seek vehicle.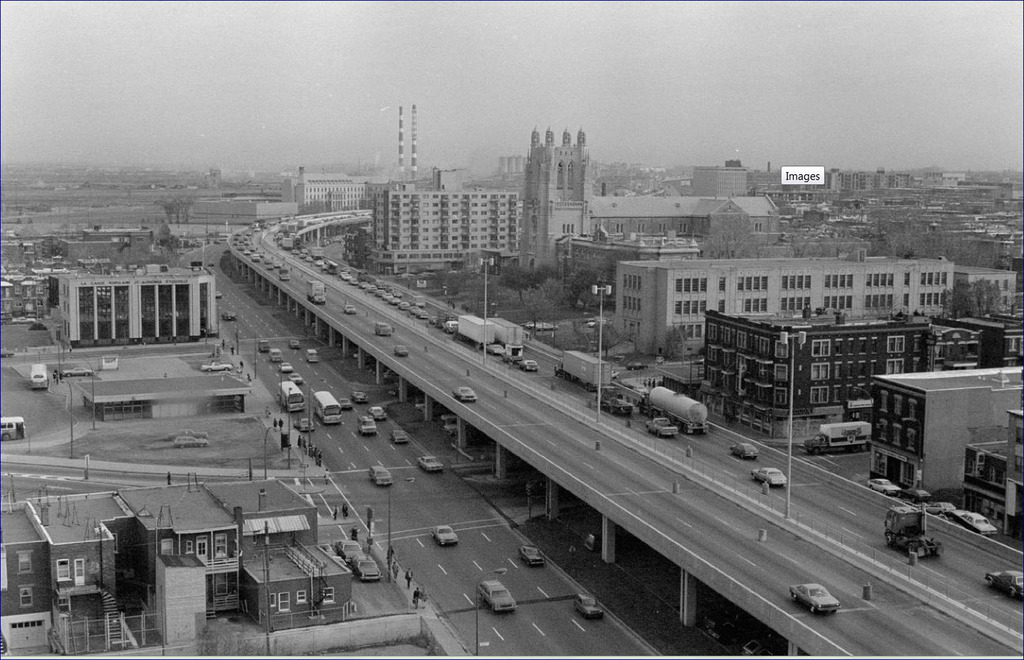
[961, 512, 999, 532].
